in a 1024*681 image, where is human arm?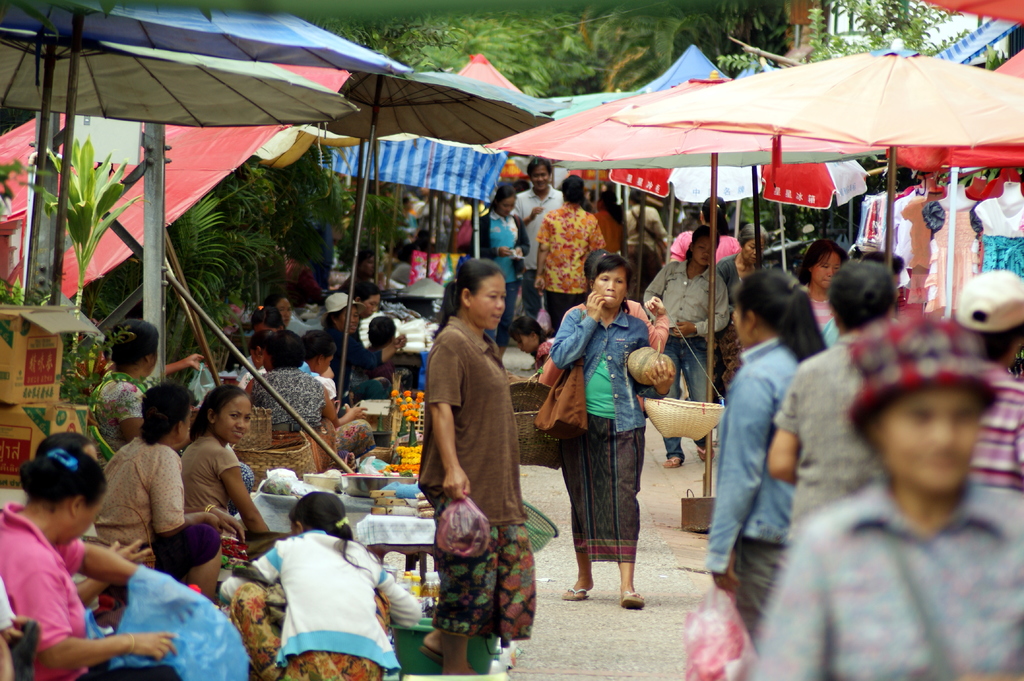
215 447 274 538.
